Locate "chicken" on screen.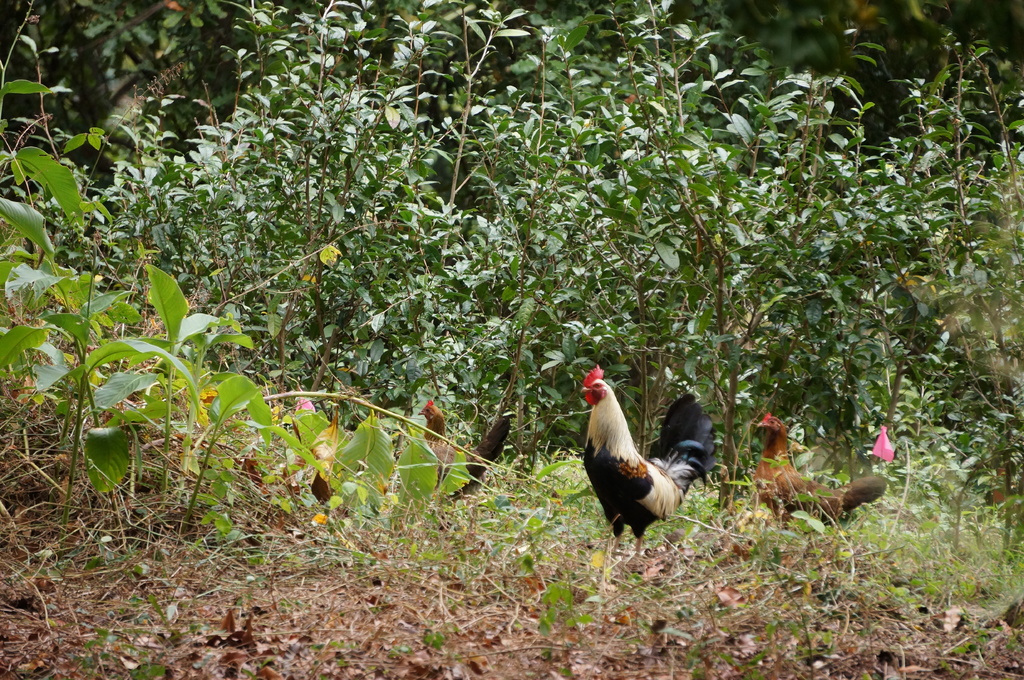
On screen at (416, 377, 528, 516).
